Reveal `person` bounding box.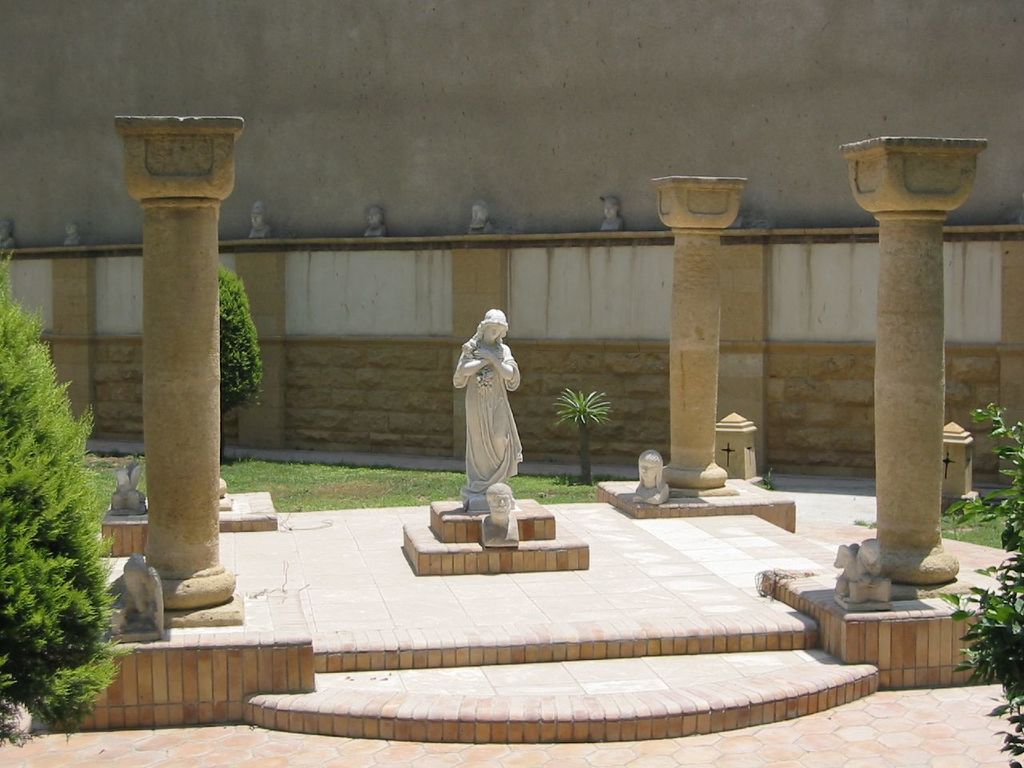
Revealed: [0,218,14,254].
